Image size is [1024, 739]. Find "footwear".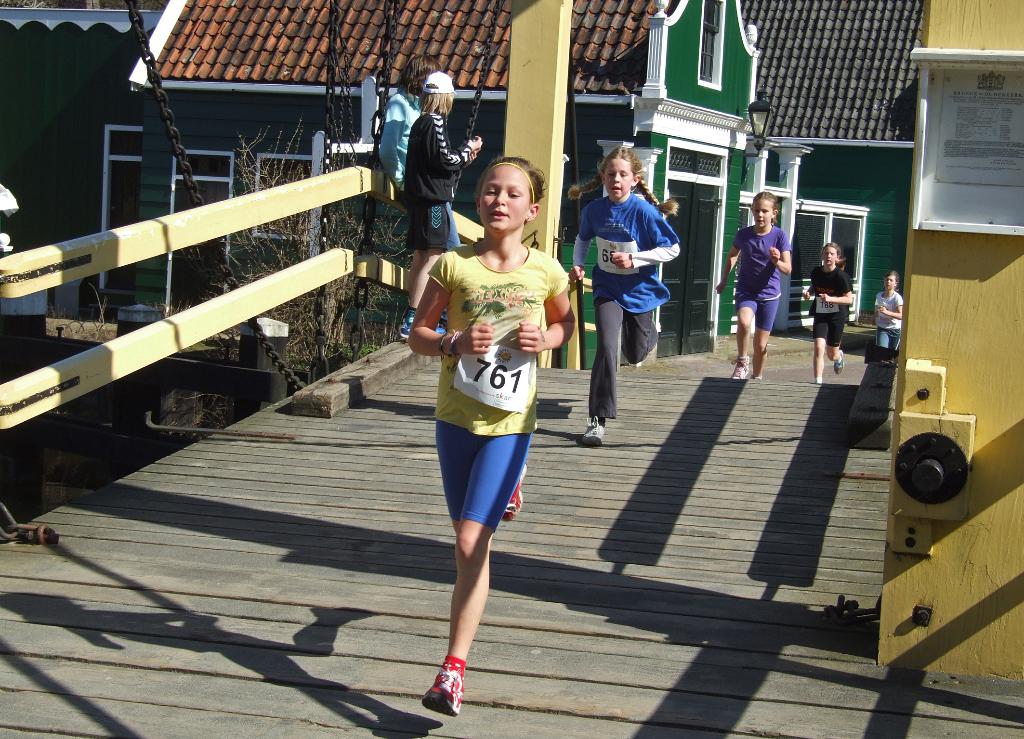
bbox=[630, 362, 642, 368].
